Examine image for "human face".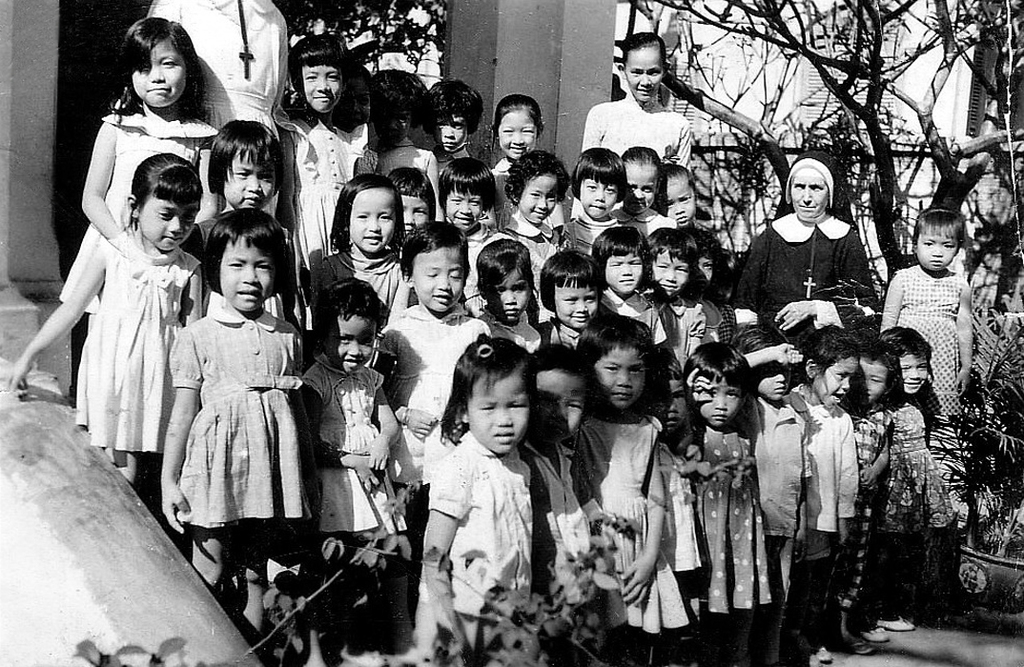
Examination result: box=[594, 341, 648, 409].
